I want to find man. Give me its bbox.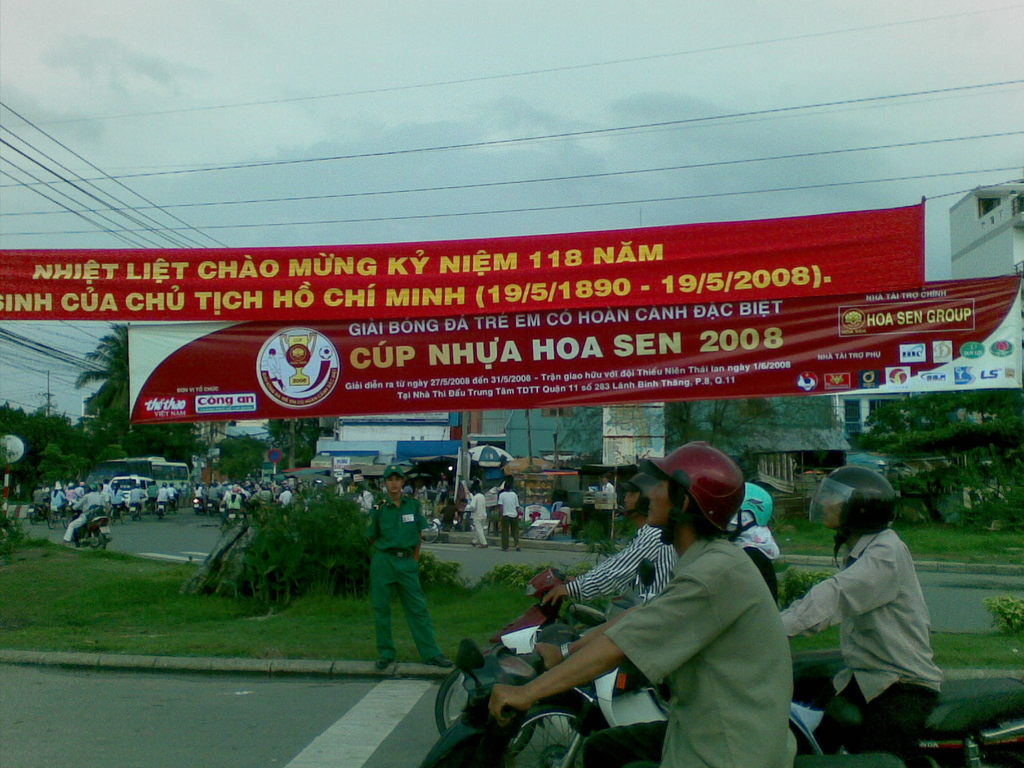
rect(28, 488, 49, 513).
